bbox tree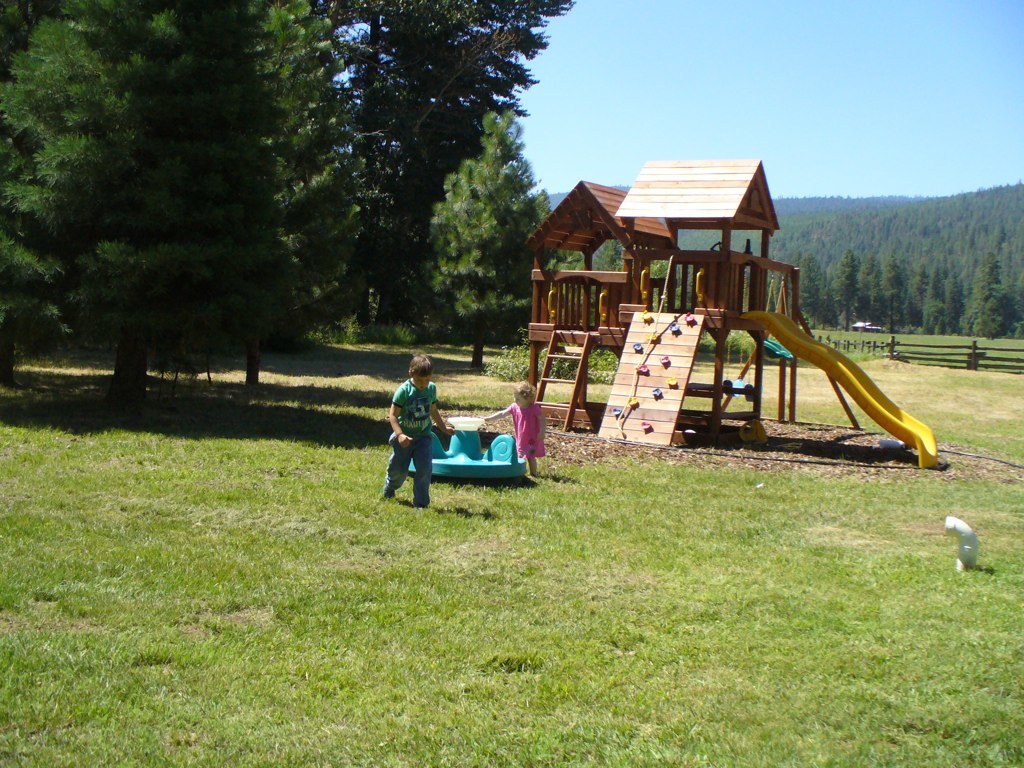
<box>924,260,967,340</box>
